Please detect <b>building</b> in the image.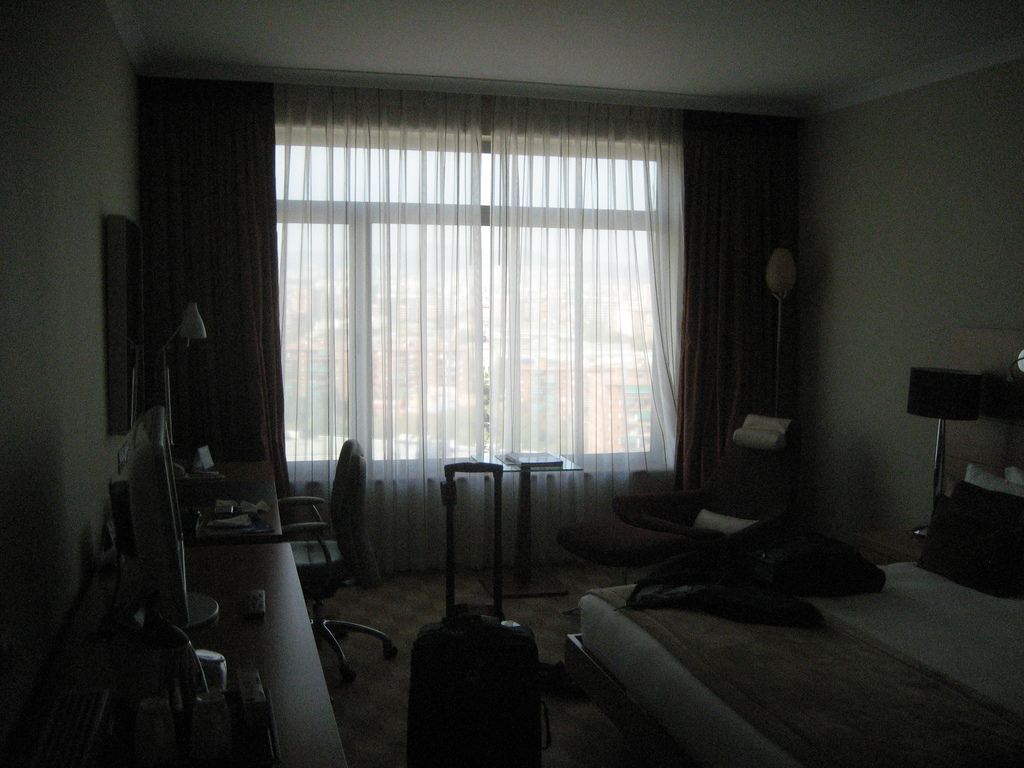
(0,0,1023,767).
